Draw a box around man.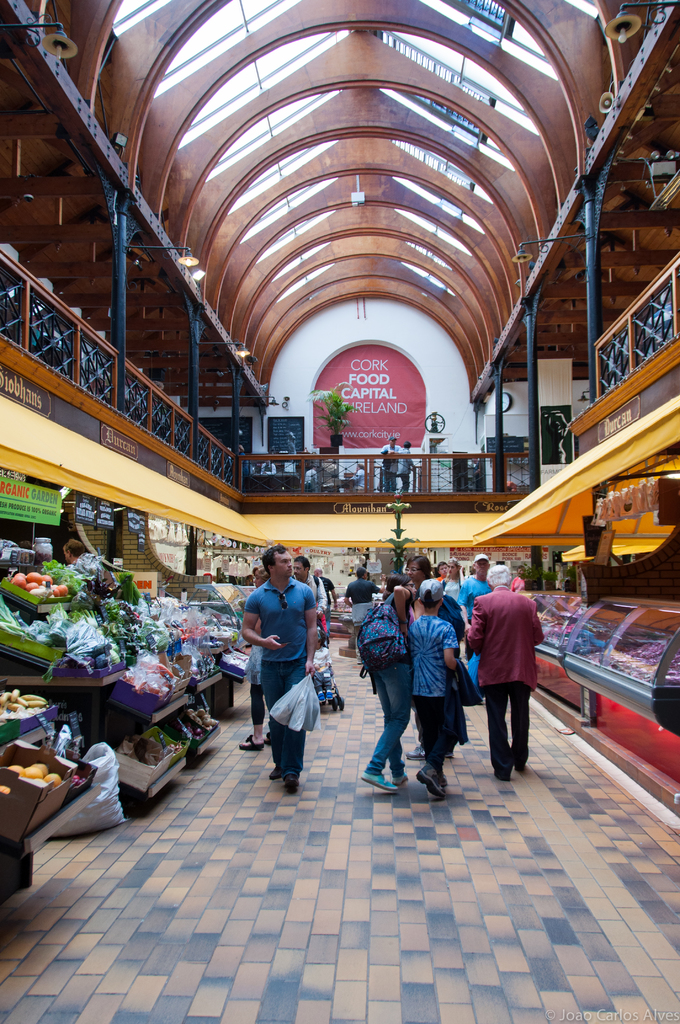
241 543 320 790.
